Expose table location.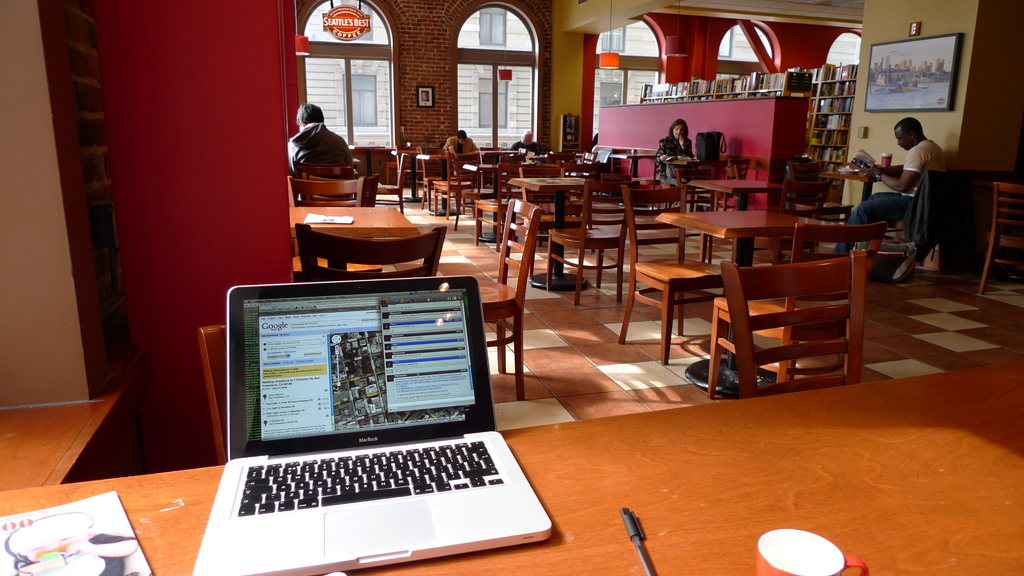
Exposed at (x1=419, y1=147, x2=474, y2=218).
